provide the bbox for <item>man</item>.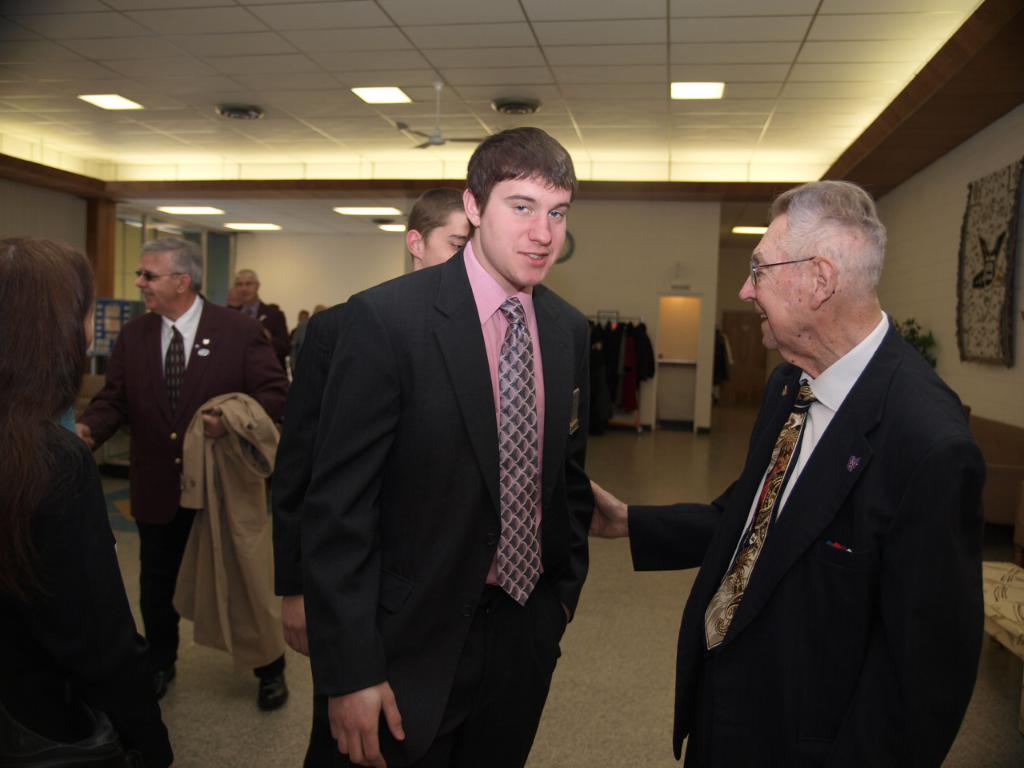
region(652, 157, 986, 766).
